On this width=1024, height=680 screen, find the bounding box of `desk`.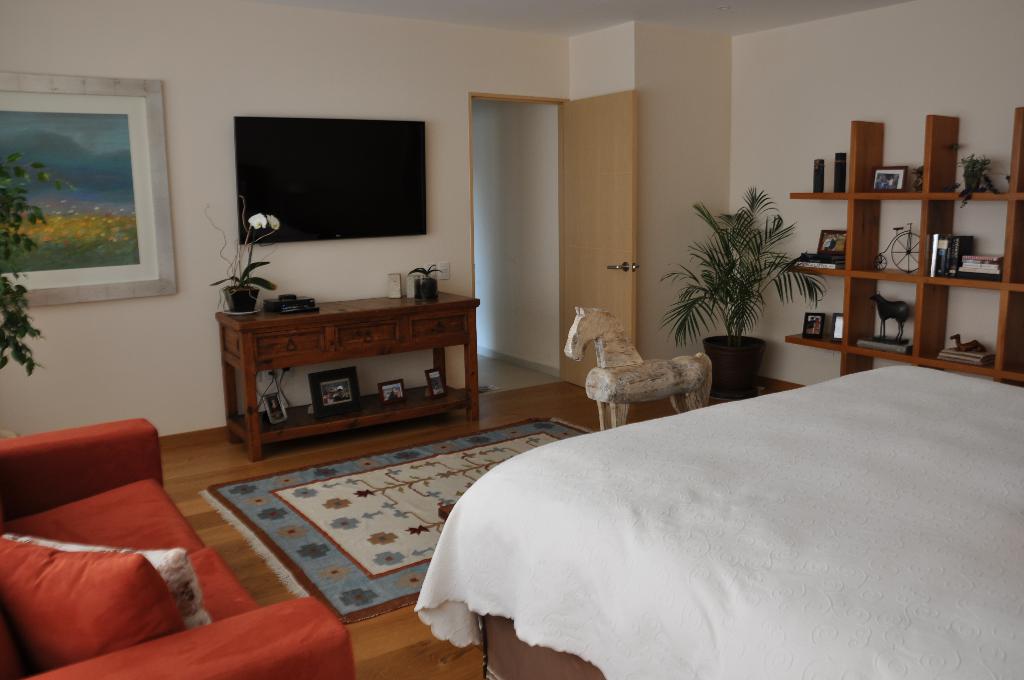
Bounding box: <region>163, 284, 500, 482</region>.
